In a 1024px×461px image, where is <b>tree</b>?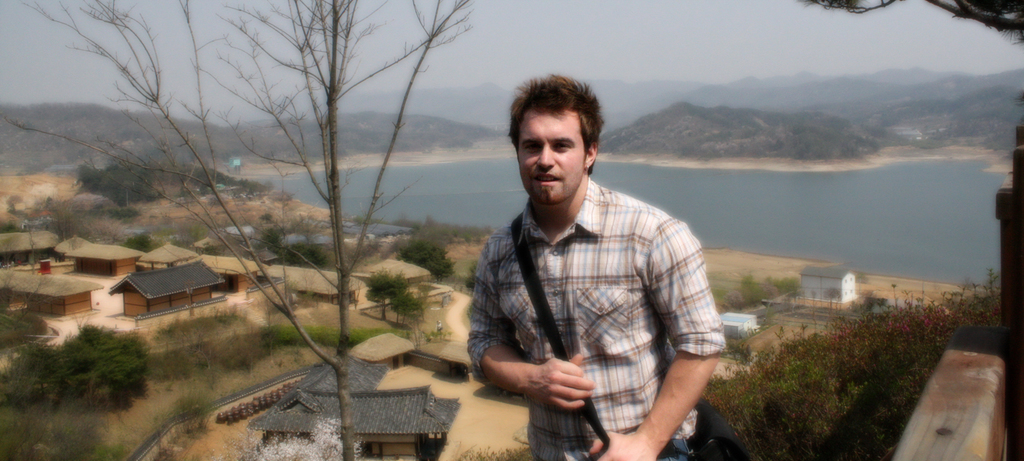
[259,228,281,253].
